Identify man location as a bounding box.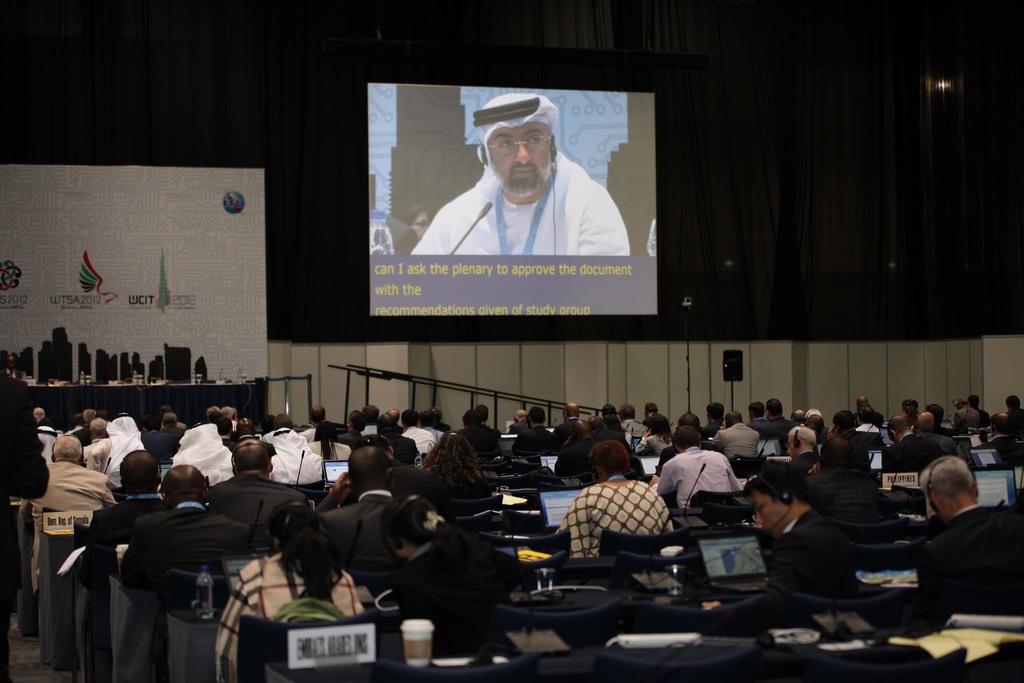
{"left": 750, "top": 397, "right": 784, "bottom": 439}.
